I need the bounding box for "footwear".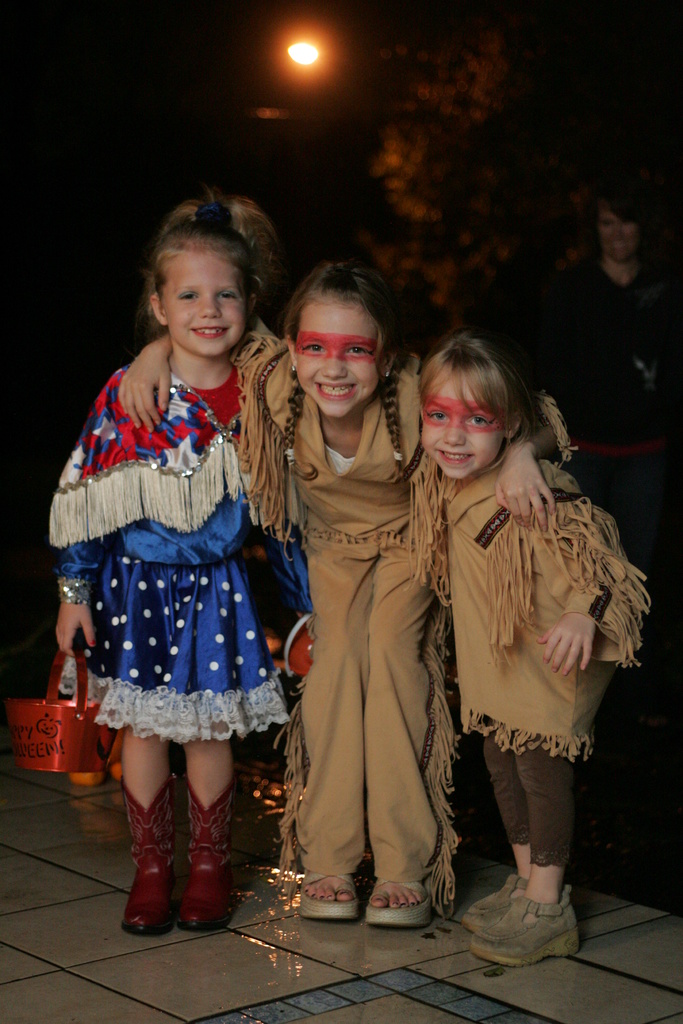
Here it is: x1=167 y1=785 x2=245 y2=944.
